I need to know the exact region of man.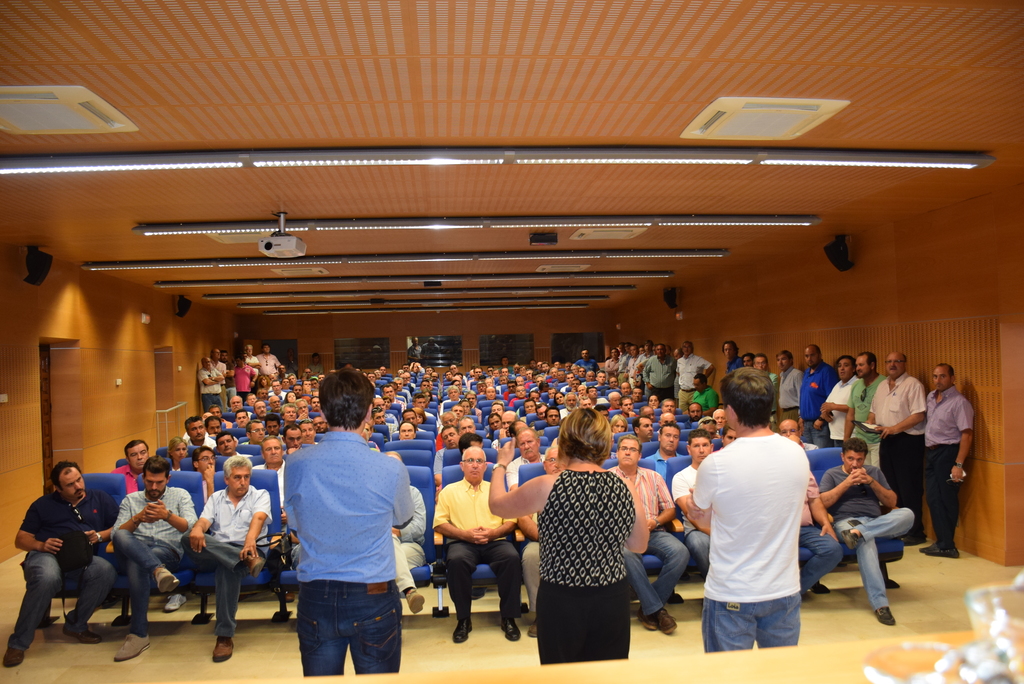
Region: [255, 401, 268, 420].
